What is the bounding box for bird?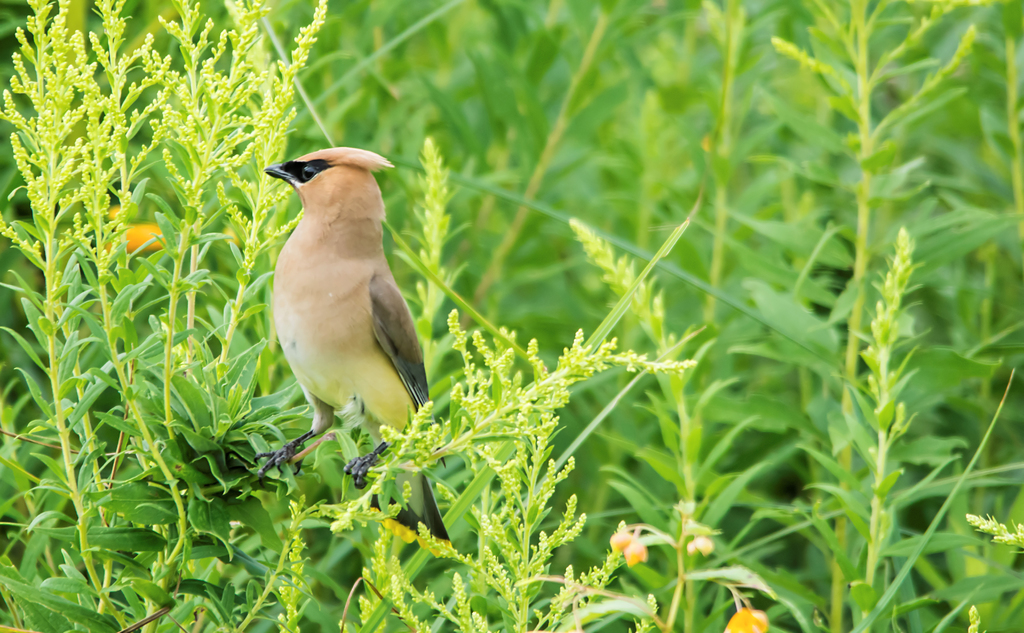
[left=237, top=128, right=465, bottom=538].
